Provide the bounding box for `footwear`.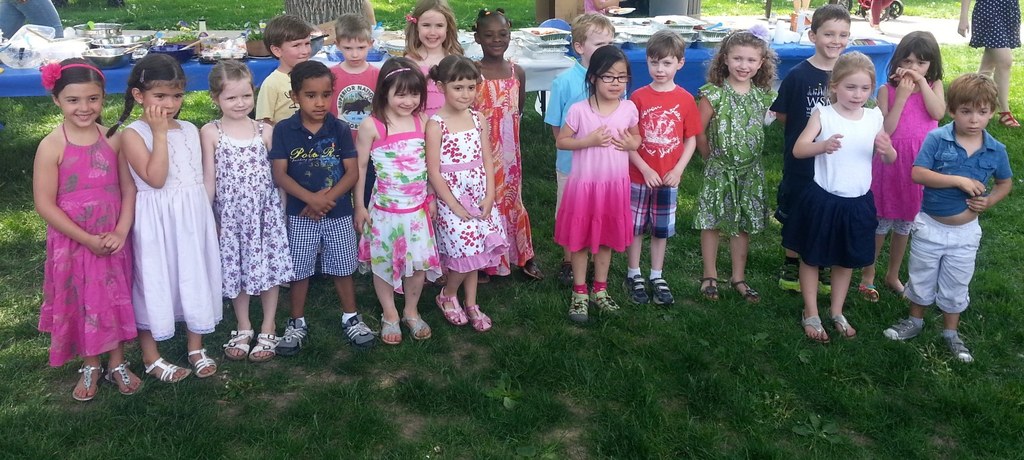
left=253, top=334, right=278, bottom=363.
